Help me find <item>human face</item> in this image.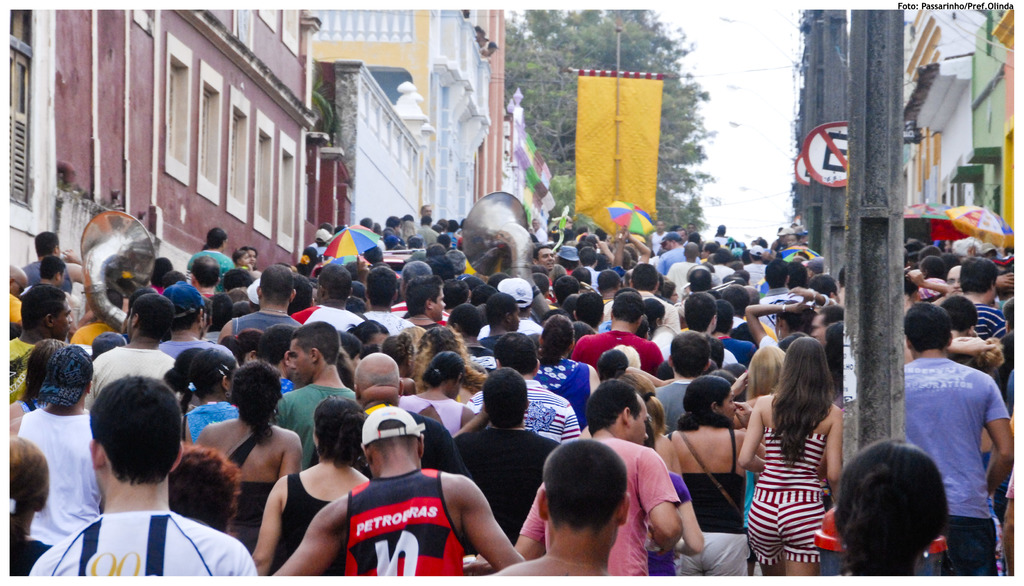
Found it: 540,250,555,272.
